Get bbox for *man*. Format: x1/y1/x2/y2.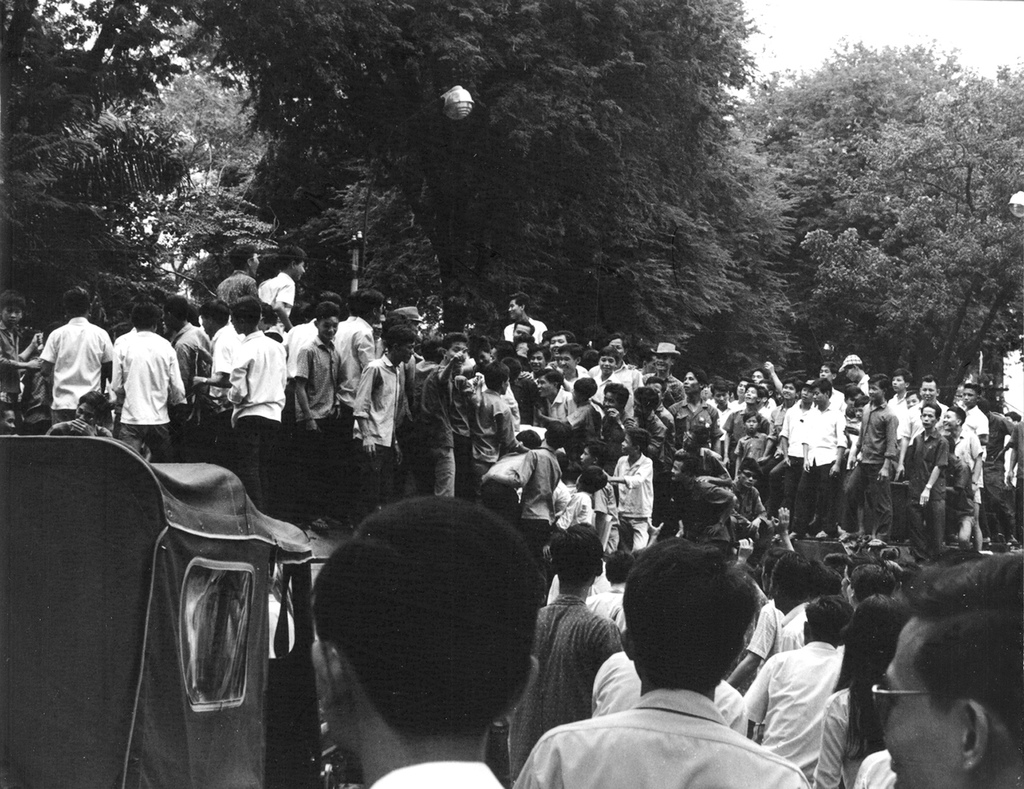
818/360/847/403.
